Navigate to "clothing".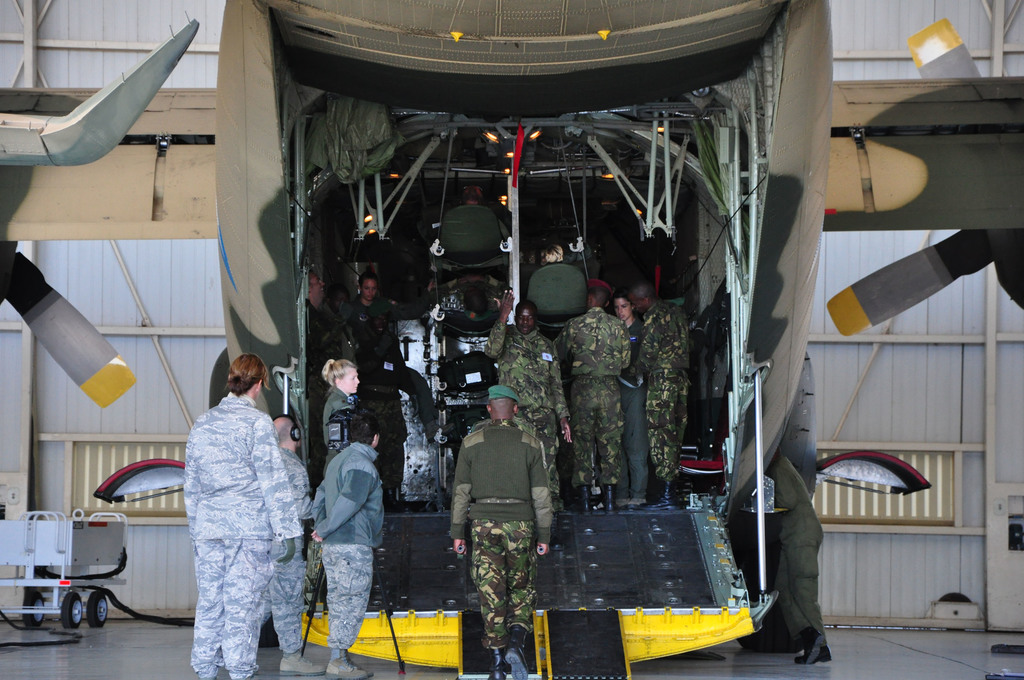
Navigation target: [left=166, top=368, right=298, bottom=669].
